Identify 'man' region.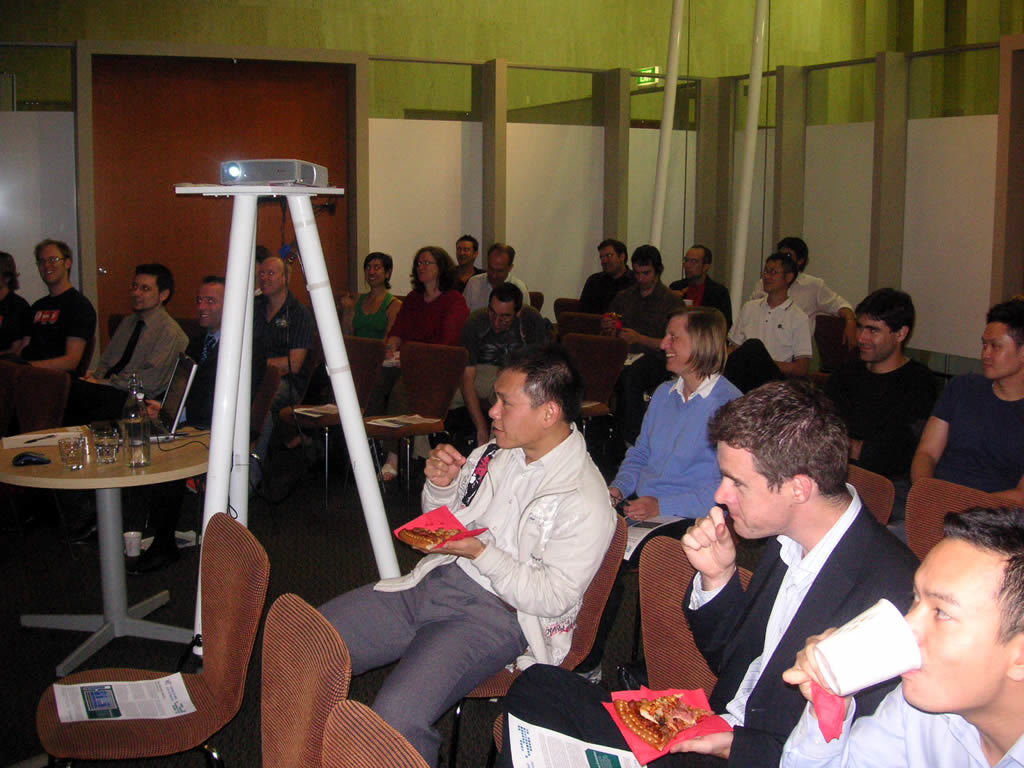
Region: <box>72,261,191,404</box>.
